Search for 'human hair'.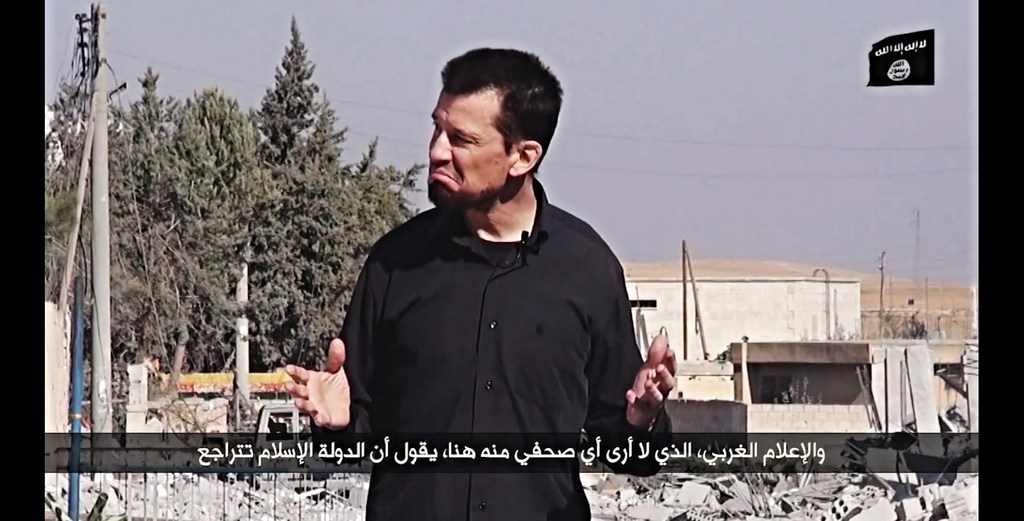
Found at [x1=428, y1=46, x2=562, y2=185].
